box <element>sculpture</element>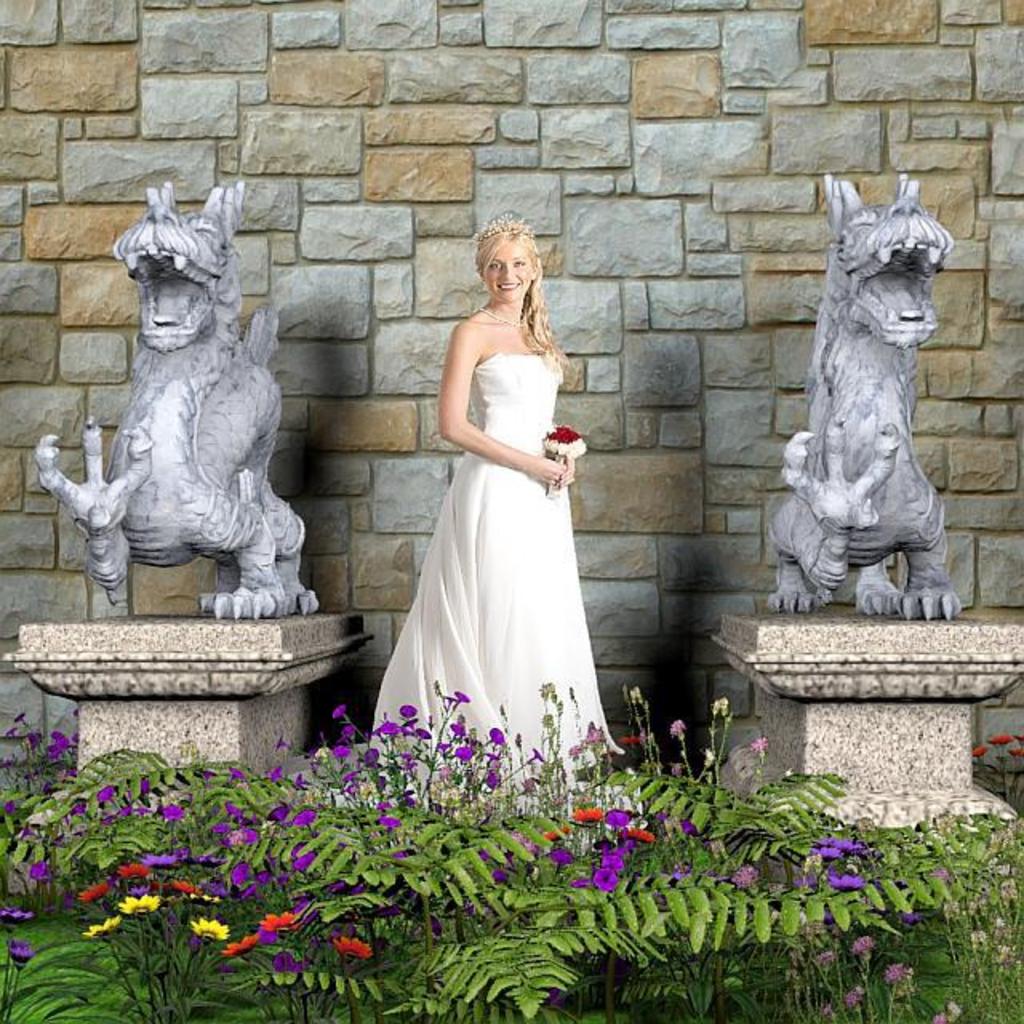
box(766, 168, 963, 621)
